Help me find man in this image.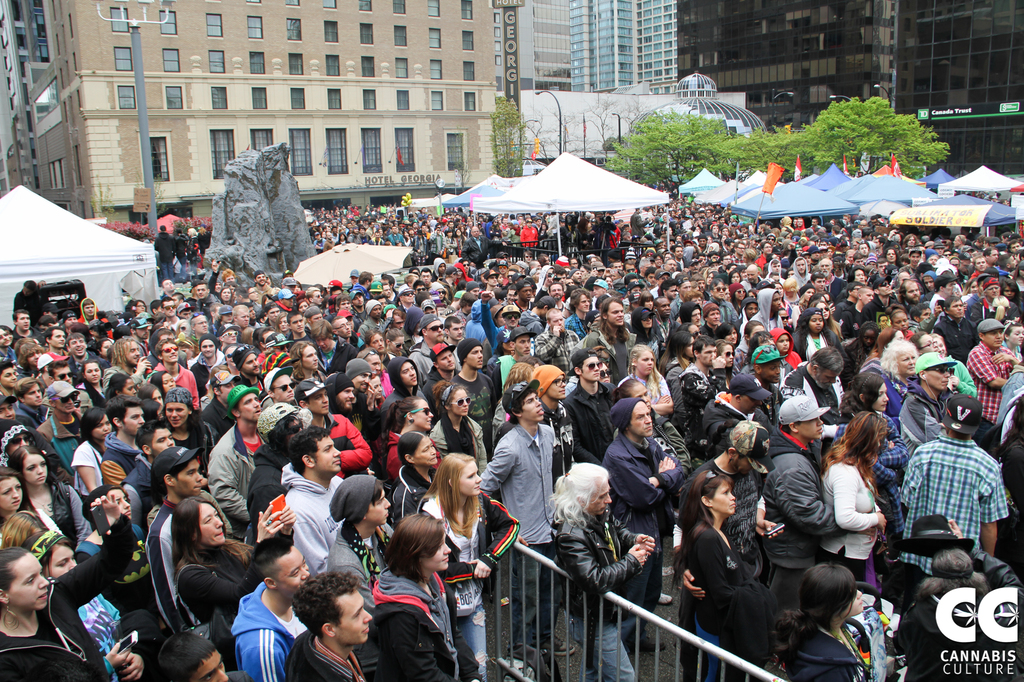
Found it: x1=963, y1=250, x2=971, y2=267.
